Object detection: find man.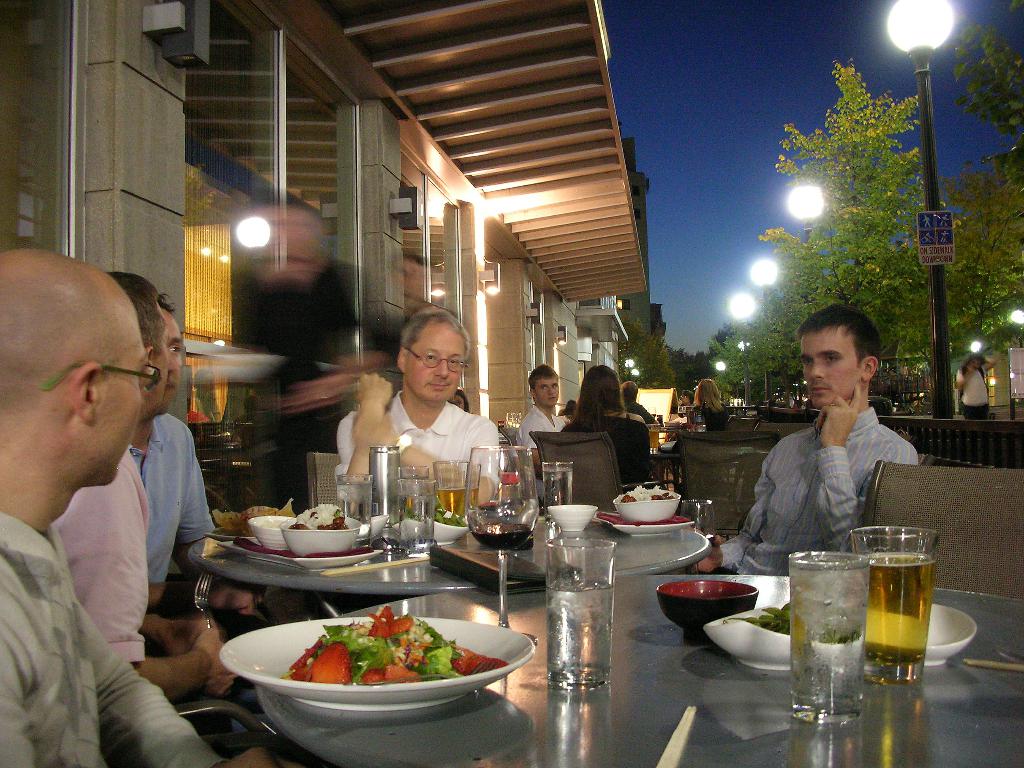
crop(956, 351, 1000, 420).
